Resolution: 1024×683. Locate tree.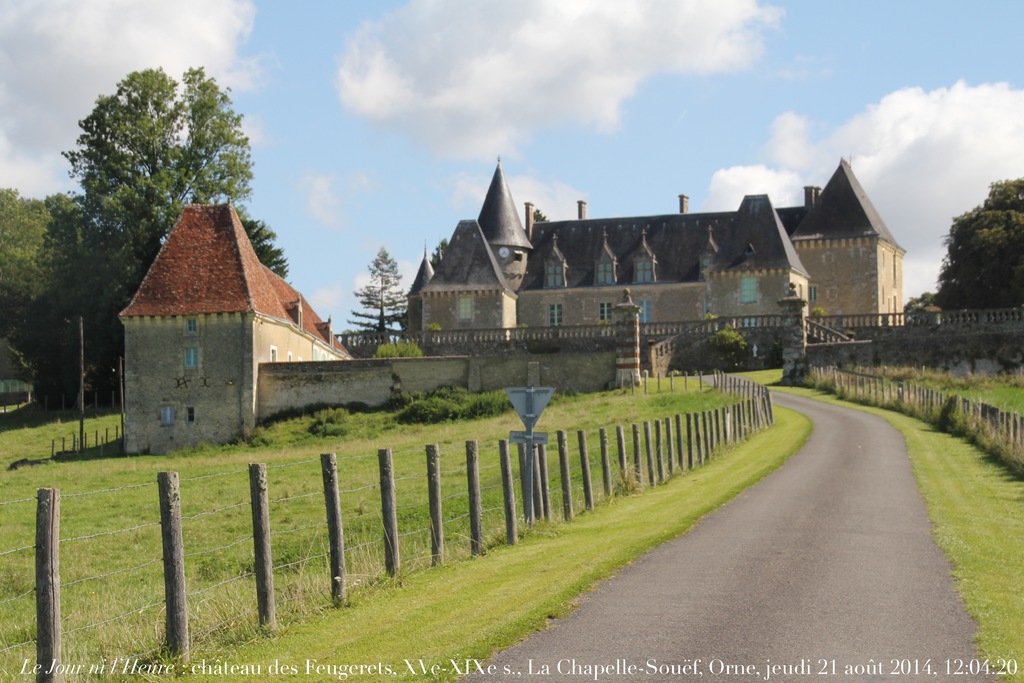
(x1=345, y1=243, x2=404, y2=345).
